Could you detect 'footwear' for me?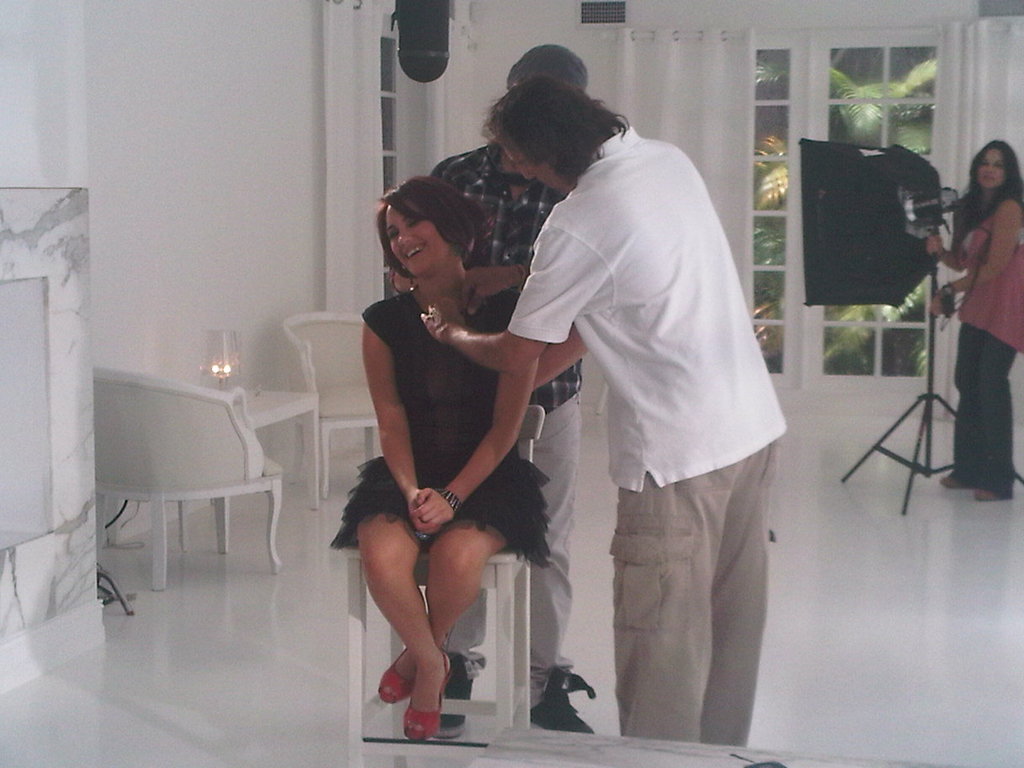
Detection result: region(404, 653, 453, 739).
